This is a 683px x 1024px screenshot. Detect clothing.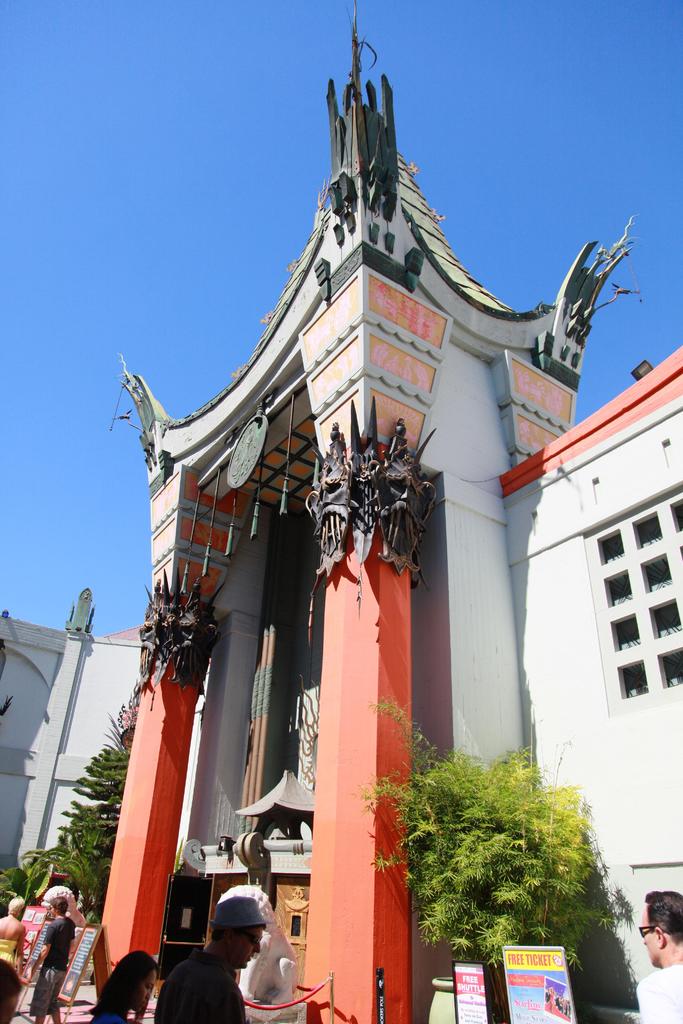
<region>0, 939, 19, 967</region>.
